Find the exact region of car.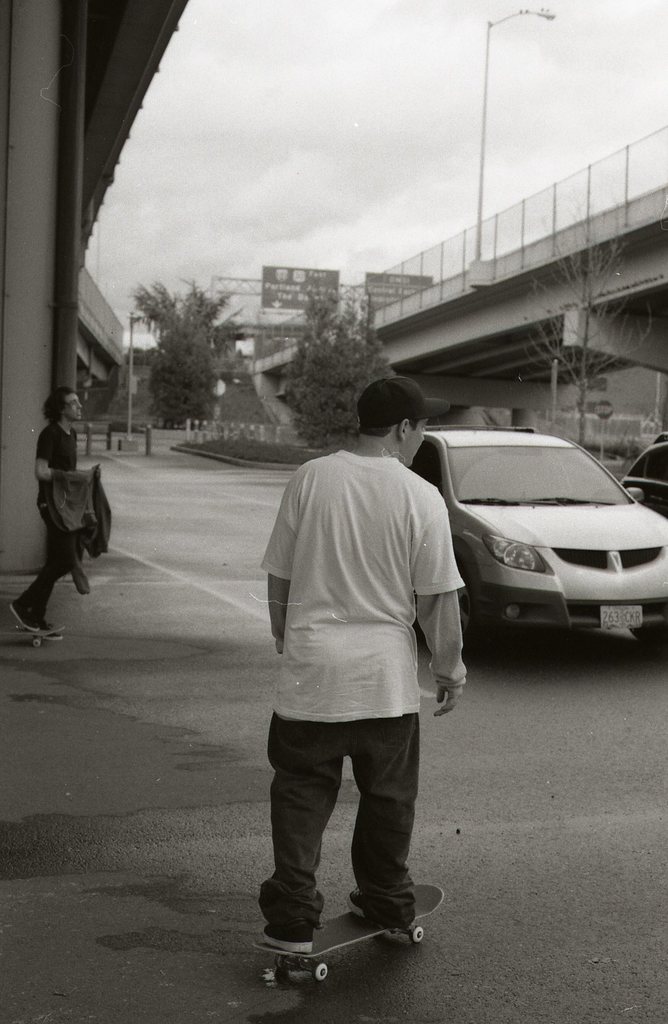
Exact region: pyautogui.locateOnScreen(624, 442, 667, 511).
